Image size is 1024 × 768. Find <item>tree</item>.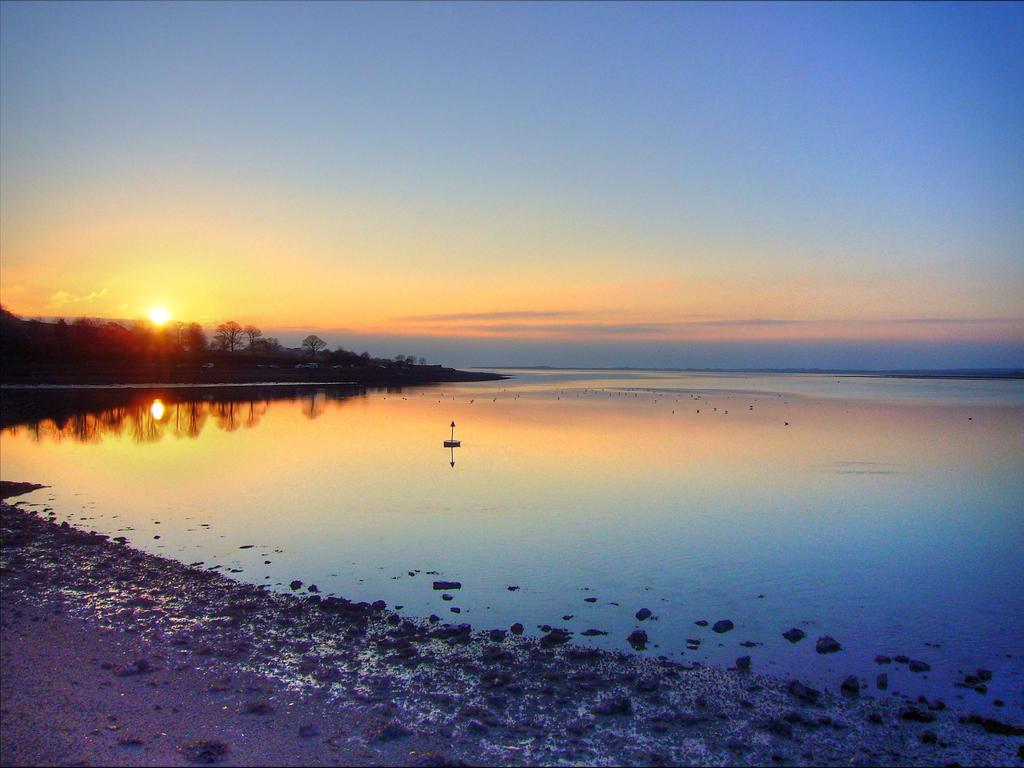
locate(299, 332, 328, 366).
